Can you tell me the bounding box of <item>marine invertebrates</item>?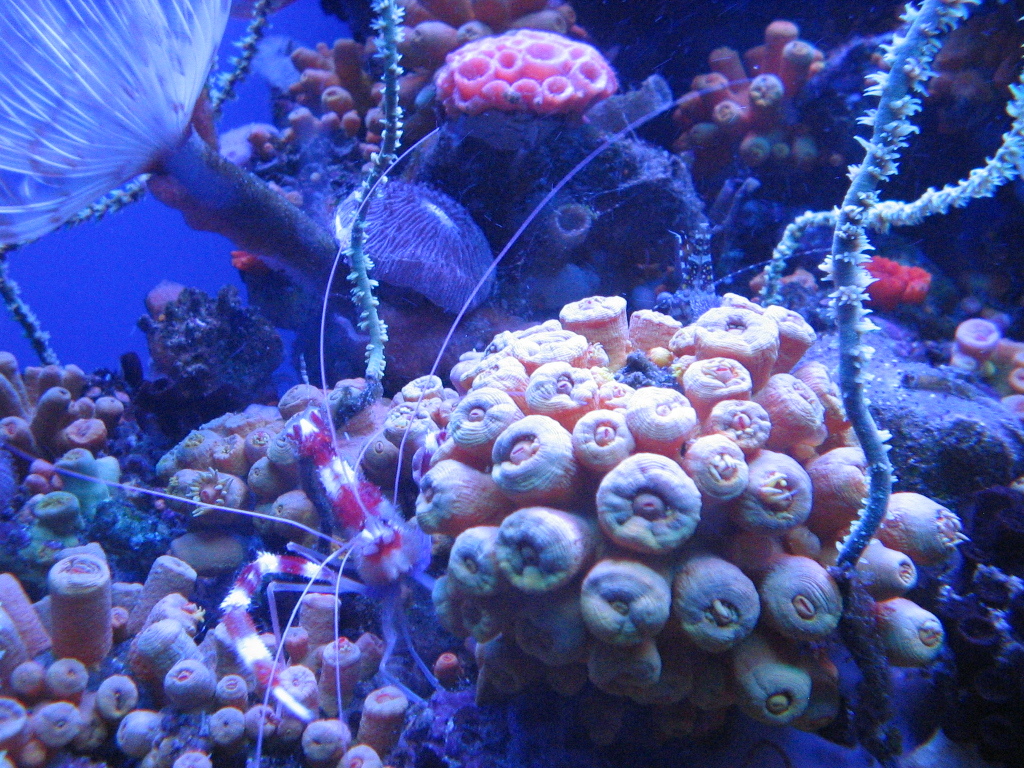
l=245, t=699, r=285, b=744.
